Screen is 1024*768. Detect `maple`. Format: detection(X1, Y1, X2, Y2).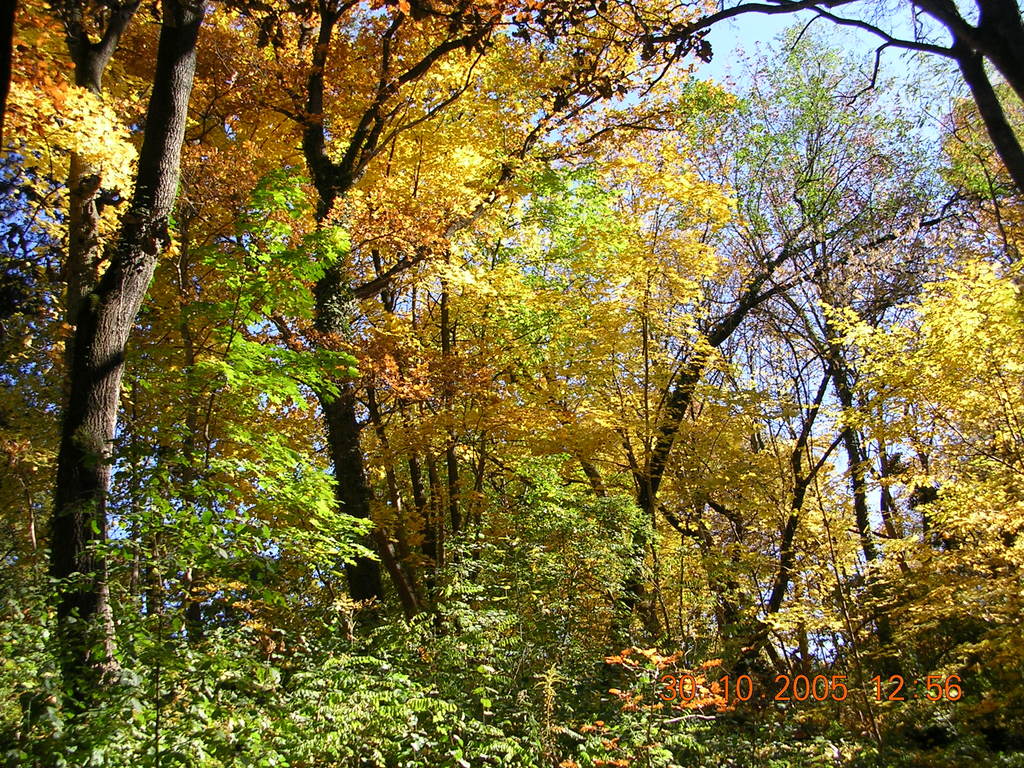
detection(44, 0, 209, 728).
